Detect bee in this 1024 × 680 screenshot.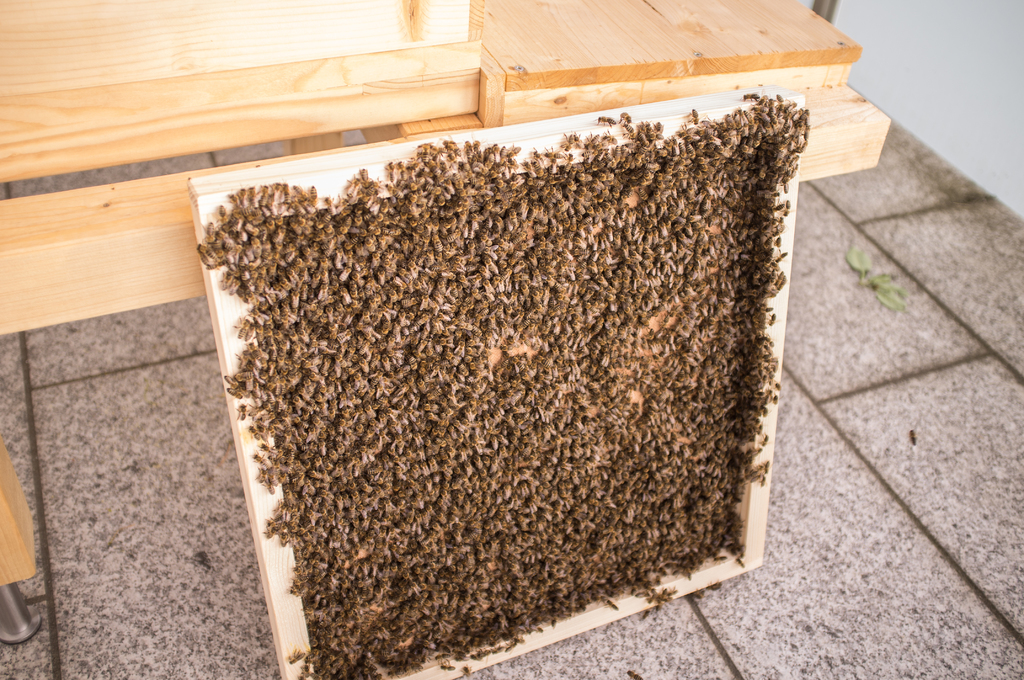
Detection: (x1=637, y1=120, x2=644, y2=134).
